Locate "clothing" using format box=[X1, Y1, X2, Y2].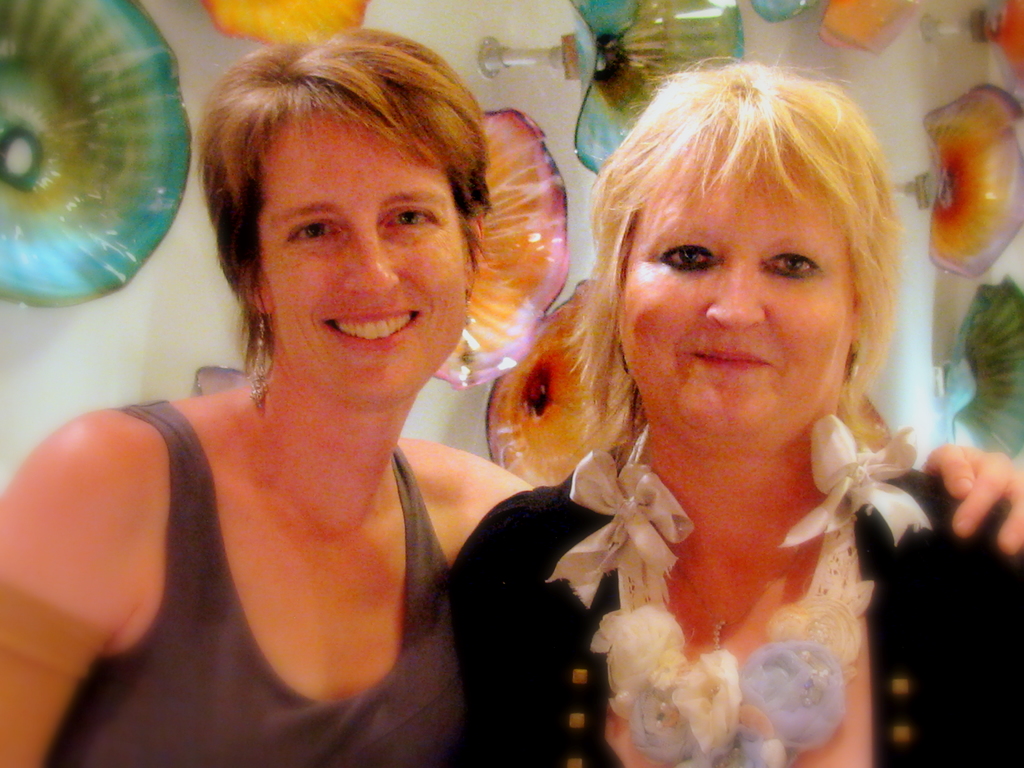
box=[440, 419, 1023, 767].
